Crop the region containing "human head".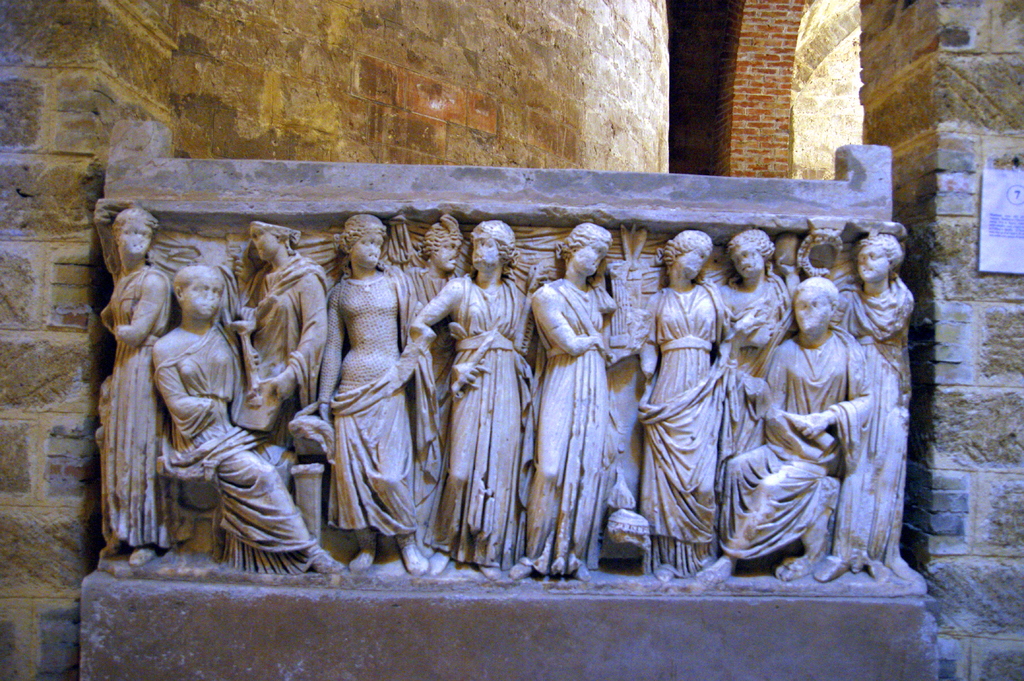
Crop region: <box>340,217,387,267</box>.
